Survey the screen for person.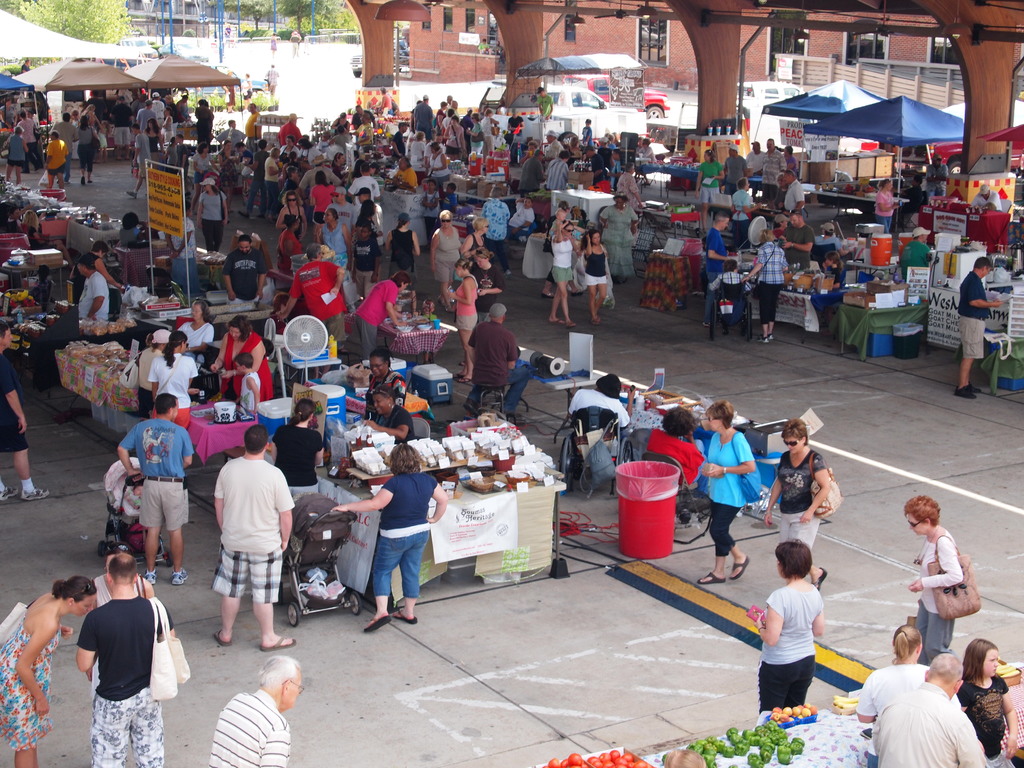
Survey found: rect(747, 233, 787, 346).
